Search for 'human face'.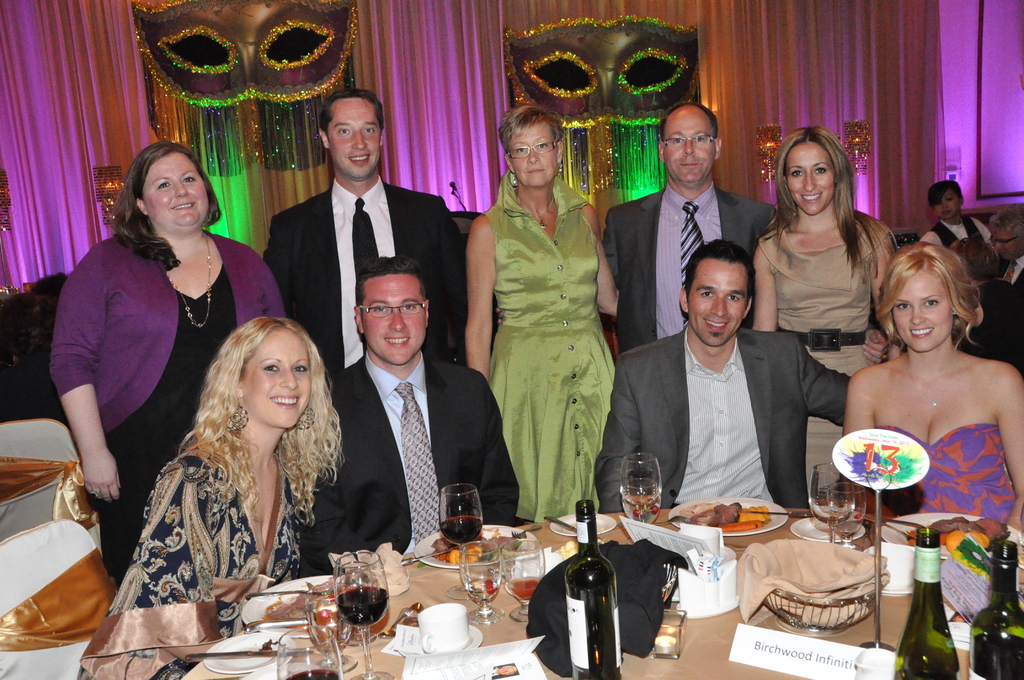
Found at BBox(992, 226, 1017, 261).
